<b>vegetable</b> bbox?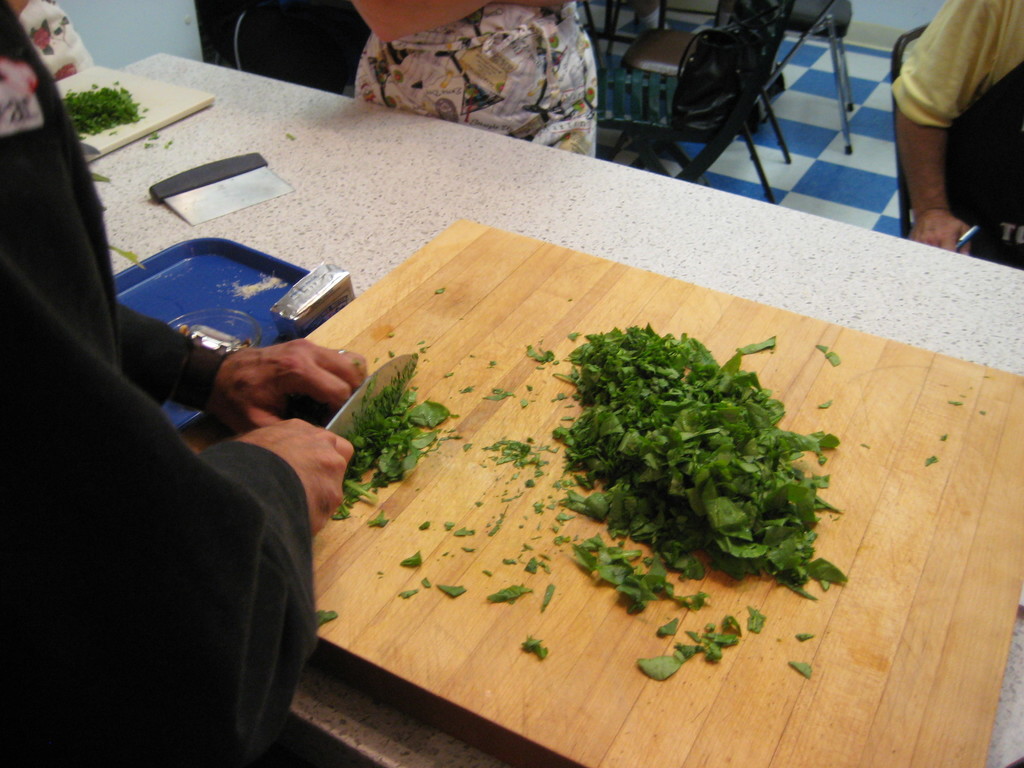
(828,353,849,365)
